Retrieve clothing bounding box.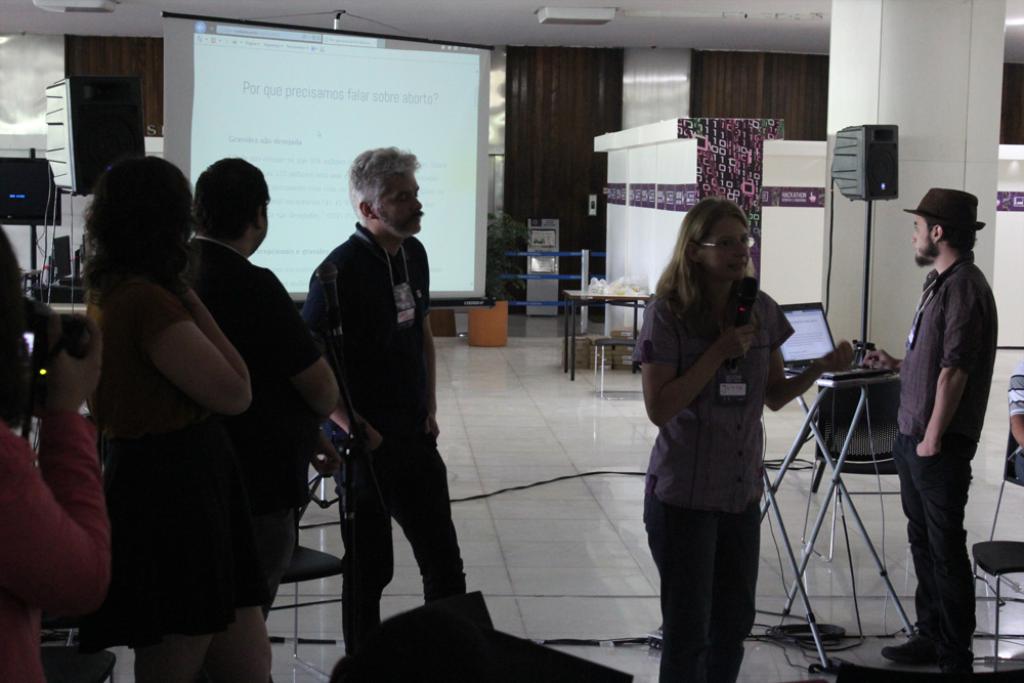
Bounding box: BBox(891, 248, 996, 661).
